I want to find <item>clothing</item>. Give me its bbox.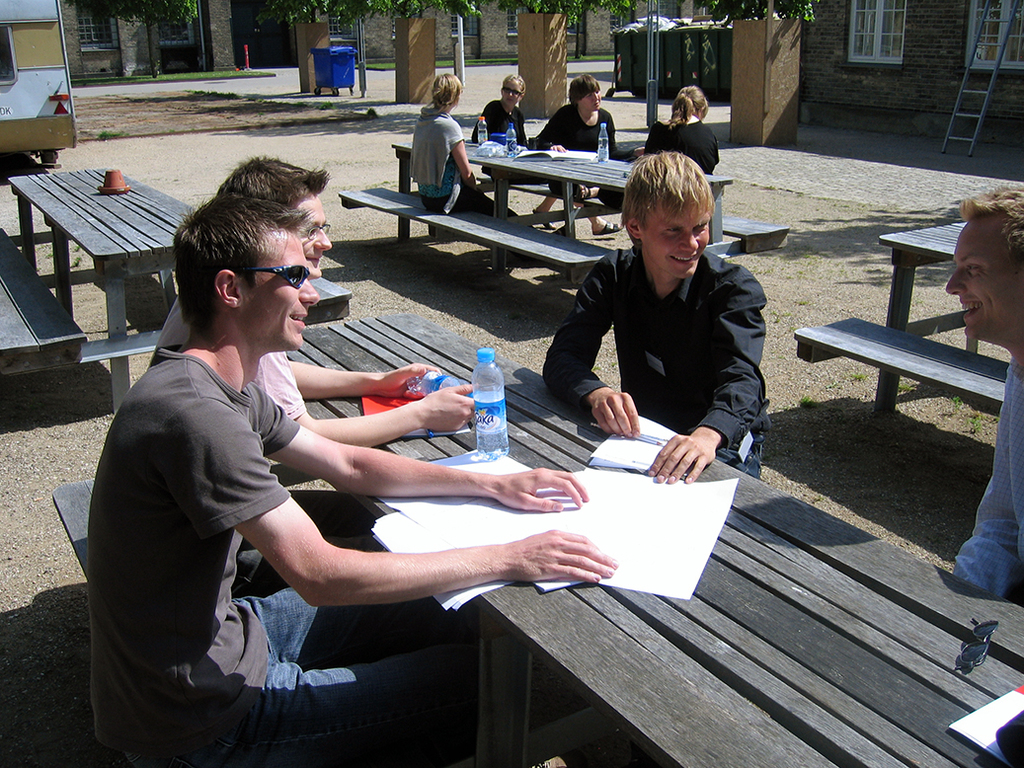
box=[83, 340, 481, 755].
